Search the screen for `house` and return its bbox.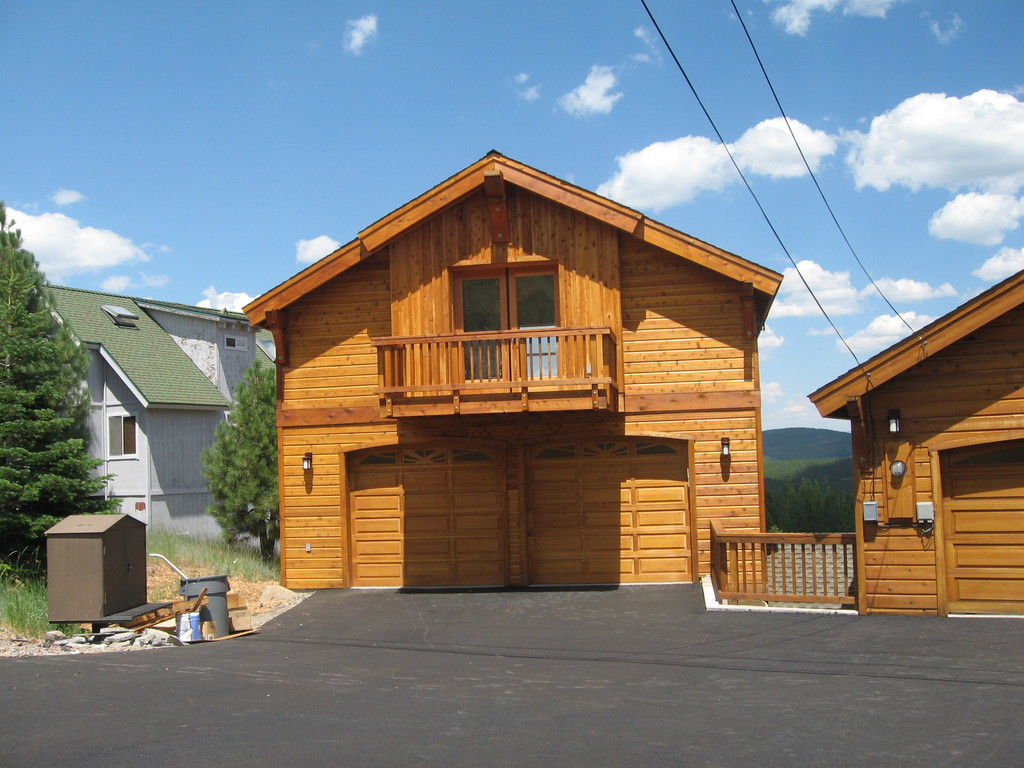
Found: 42/287/257/543.
